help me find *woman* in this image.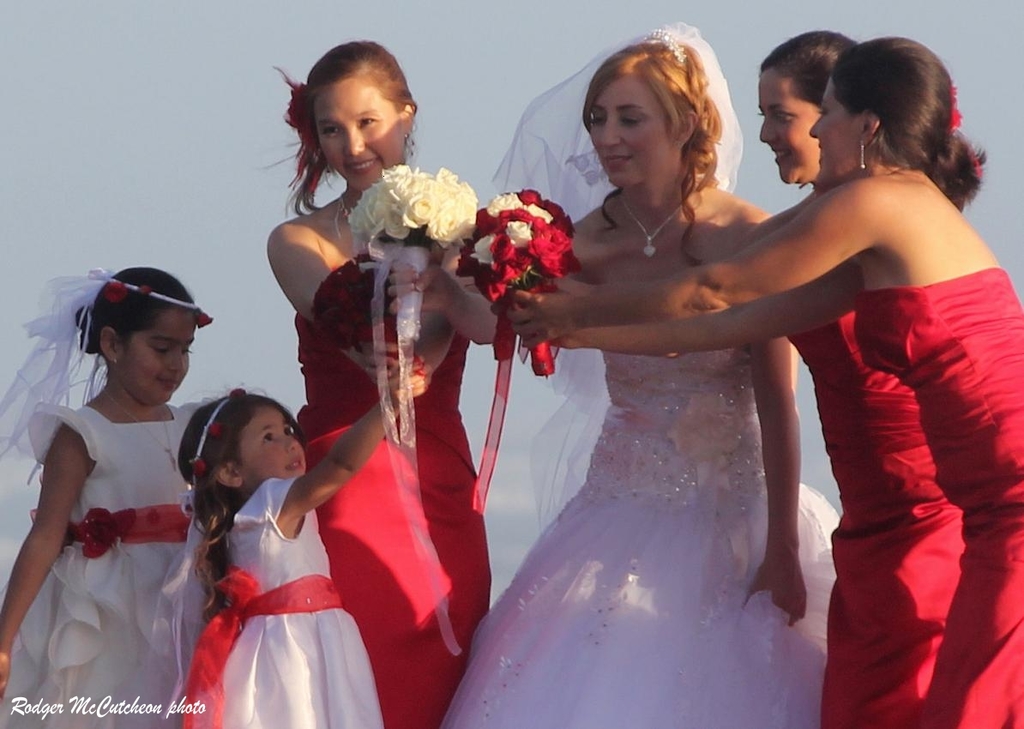
Found it: [552, 23, 968, 728].
